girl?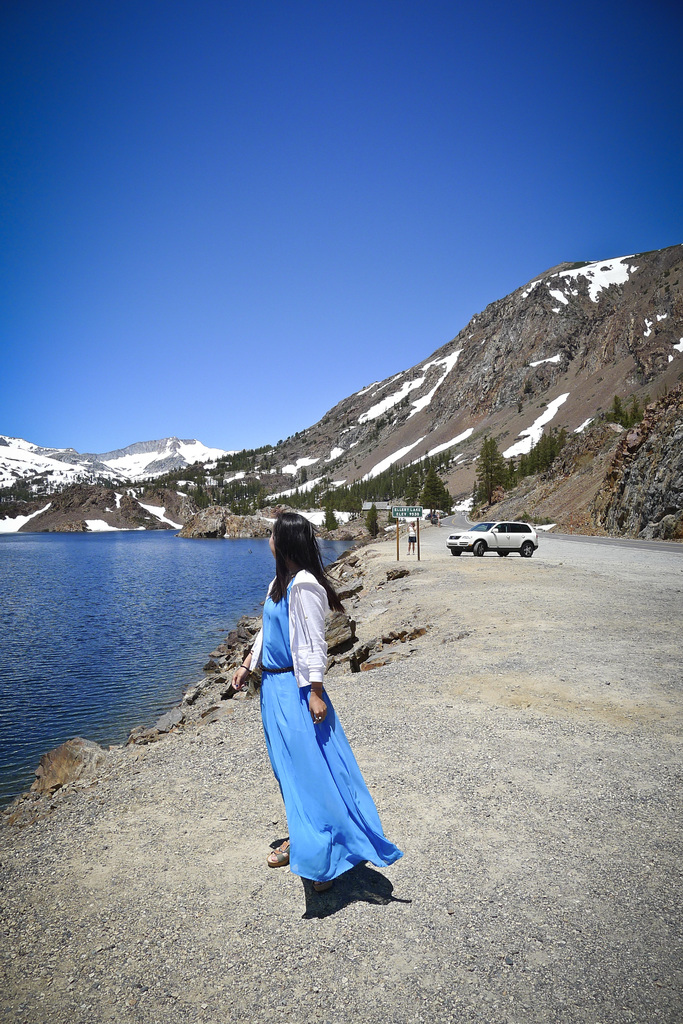
(225,513,407,884)
